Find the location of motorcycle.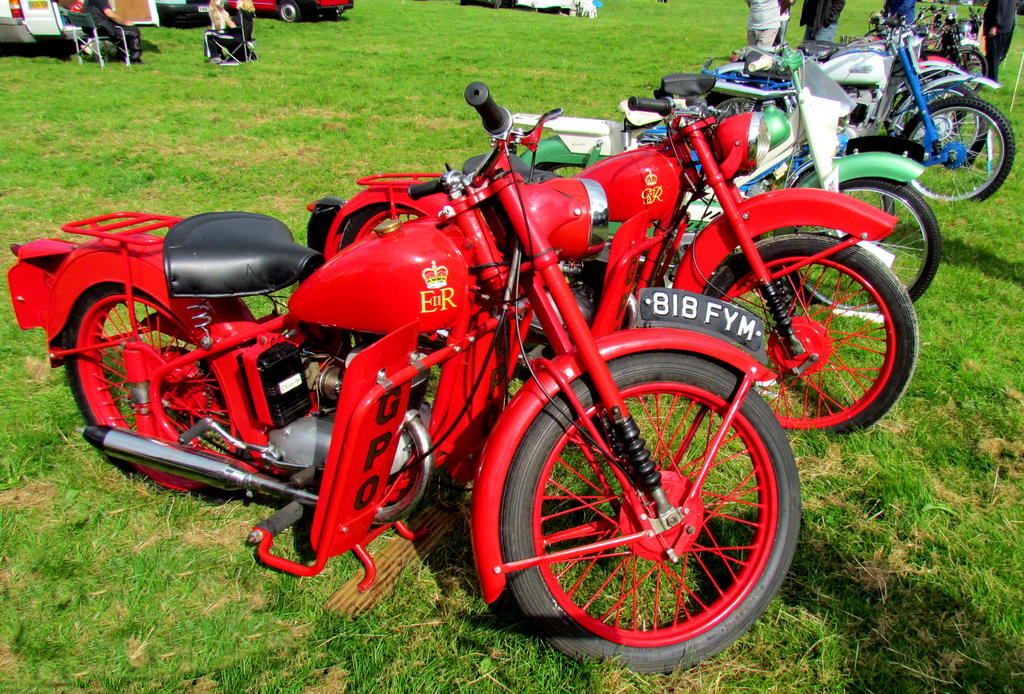
Location: [left=515, top=6, right=939, bottom=319].
